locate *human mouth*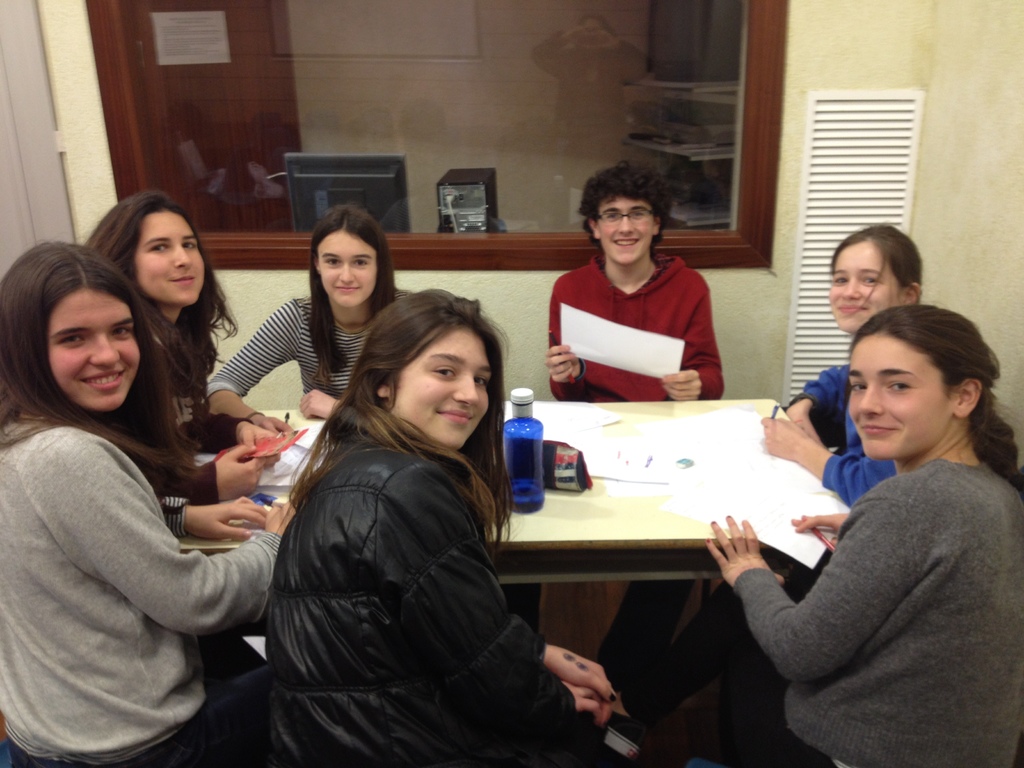
(x1=436, y1=406, x2=476, y2=426)
